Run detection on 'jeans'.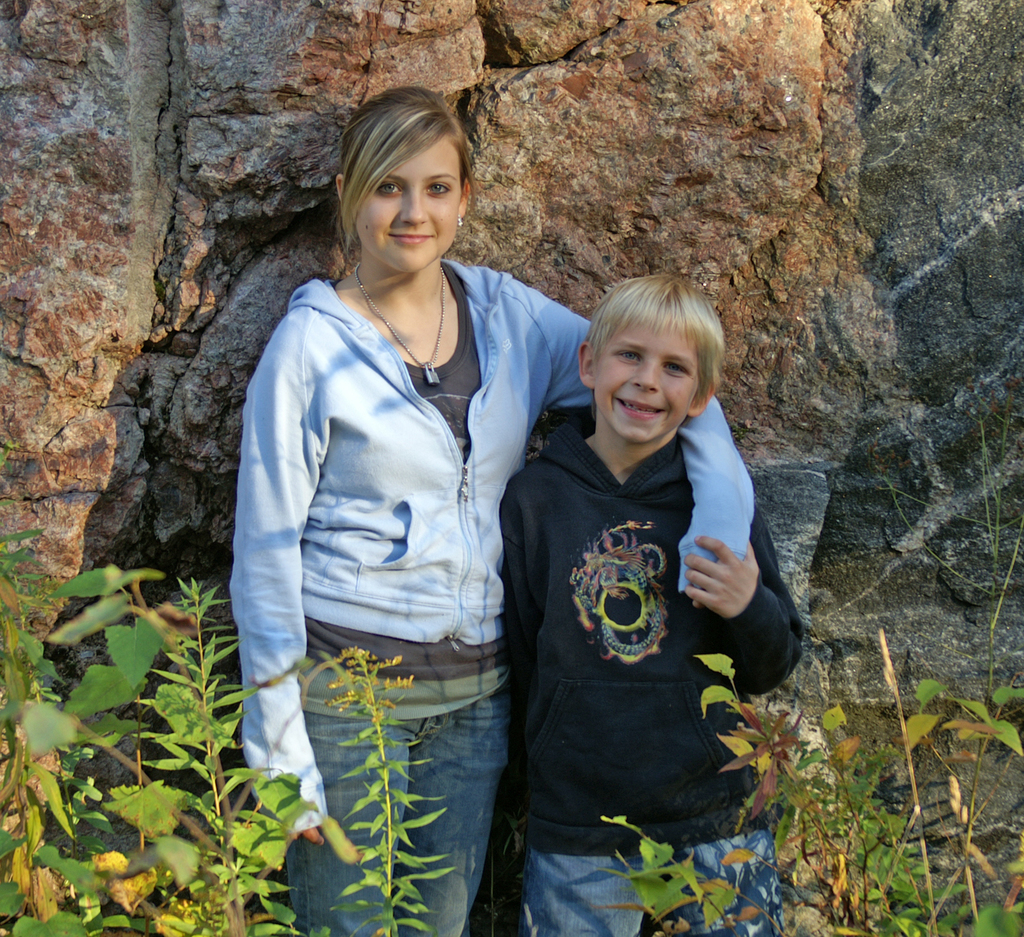
Result: rect(288, 710, 502, 936).
